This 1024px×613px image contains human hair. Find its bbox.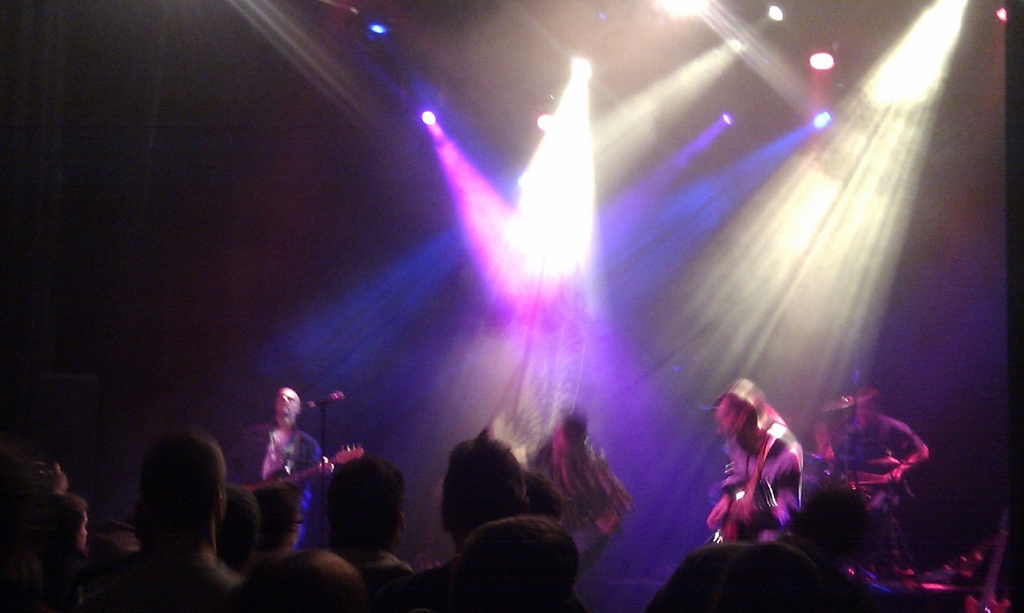
x1=143, y1=427, x2=229, y2=519.
